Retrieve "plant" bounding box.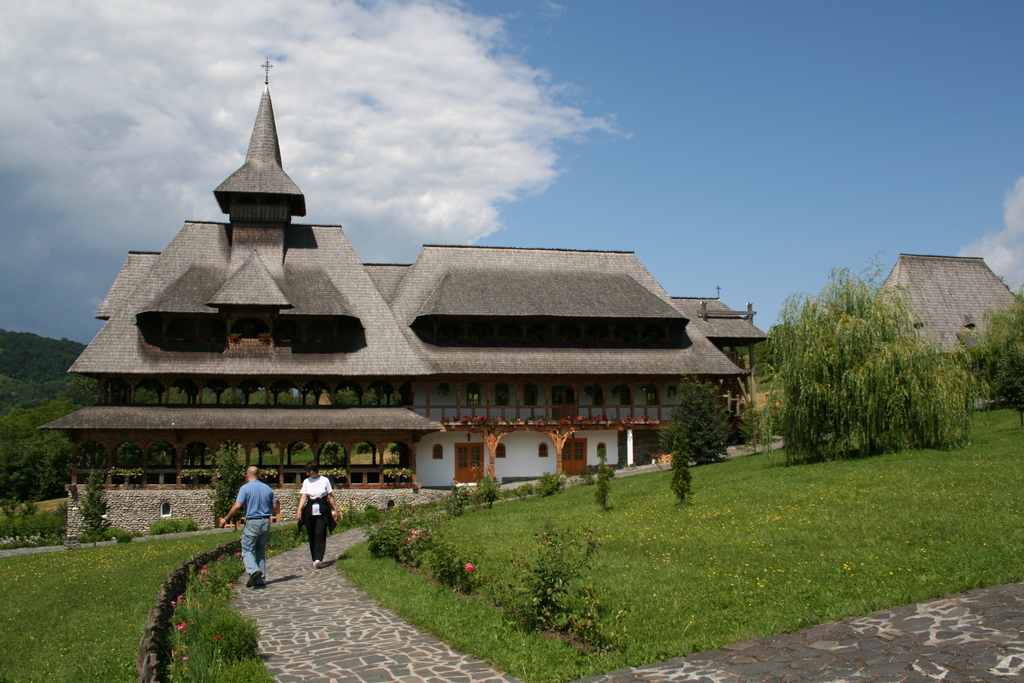
Bounding box: Rect(367, 503, 486, 591).
